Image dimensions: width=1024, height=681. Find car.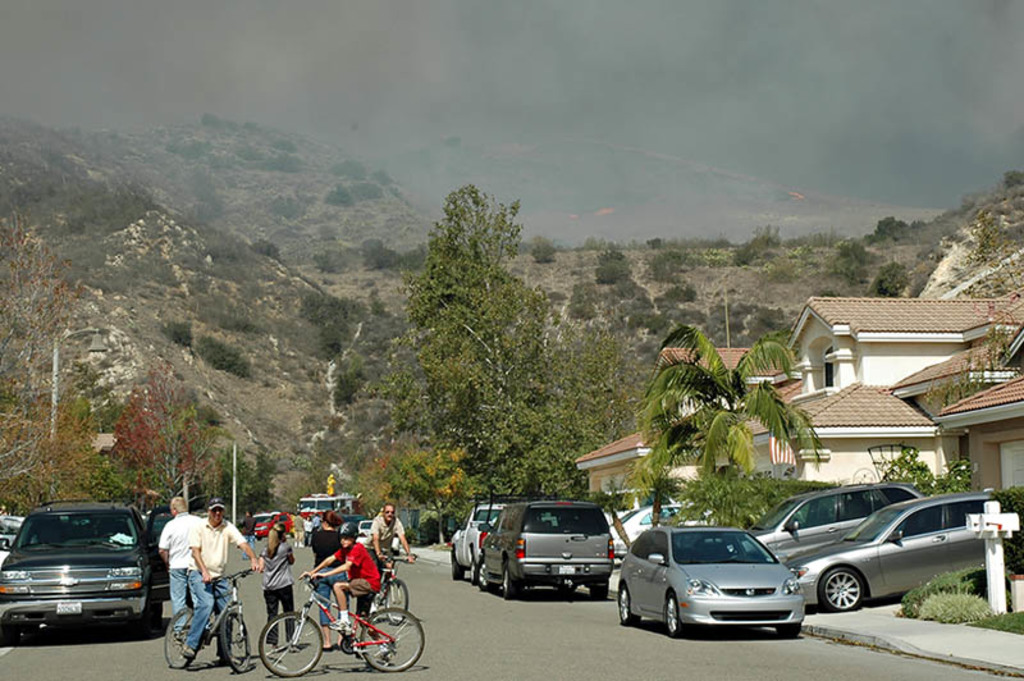
x1=357 y1=518 x2=398 y2=549.
